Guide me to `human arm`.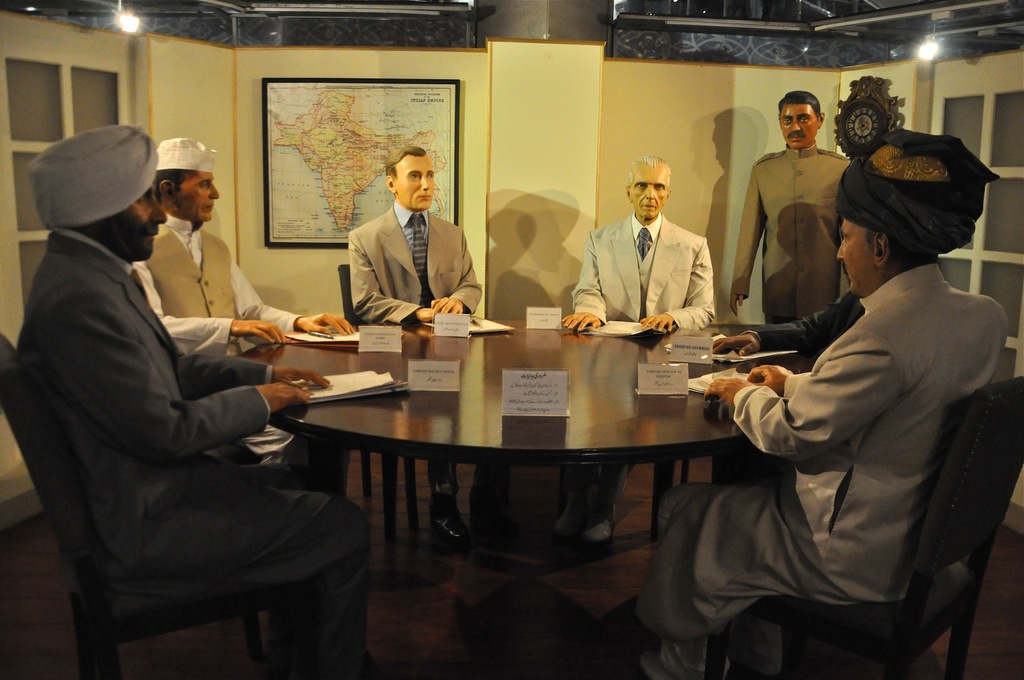
Guidance: (x1=564, y1=232, x2=605, y2=333).
